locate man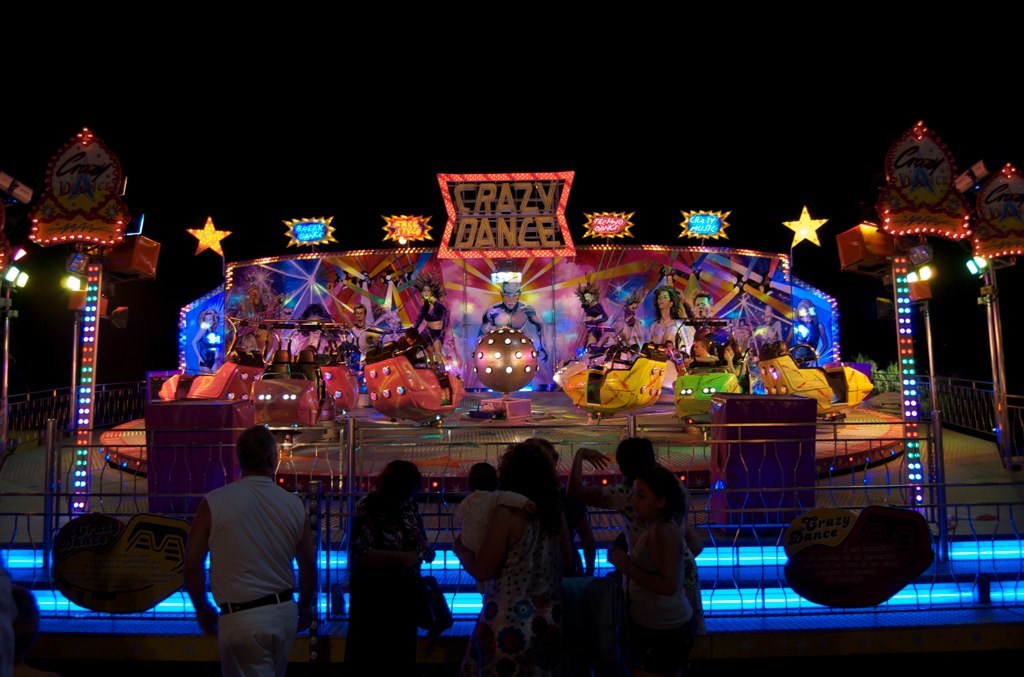
detection(170, 424, 310, 672)
